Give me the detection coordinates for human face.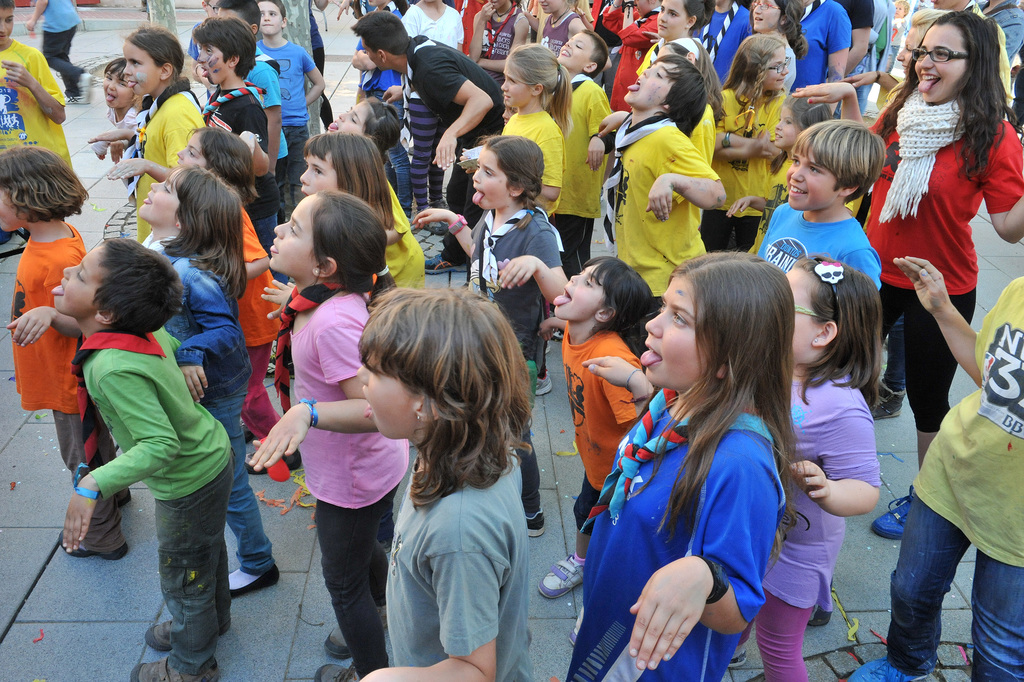
[772,105,800,147].
